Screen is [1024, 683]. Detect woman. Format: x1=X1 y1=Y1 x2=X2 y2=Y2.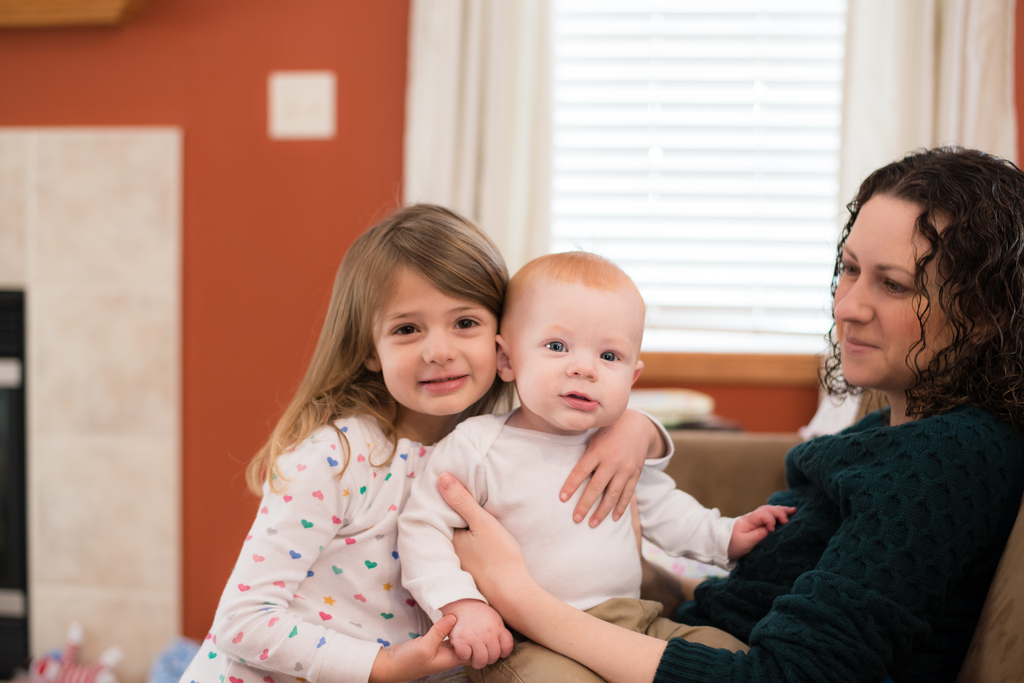
x1=433 y1=150 x2=1023 y2=682.
